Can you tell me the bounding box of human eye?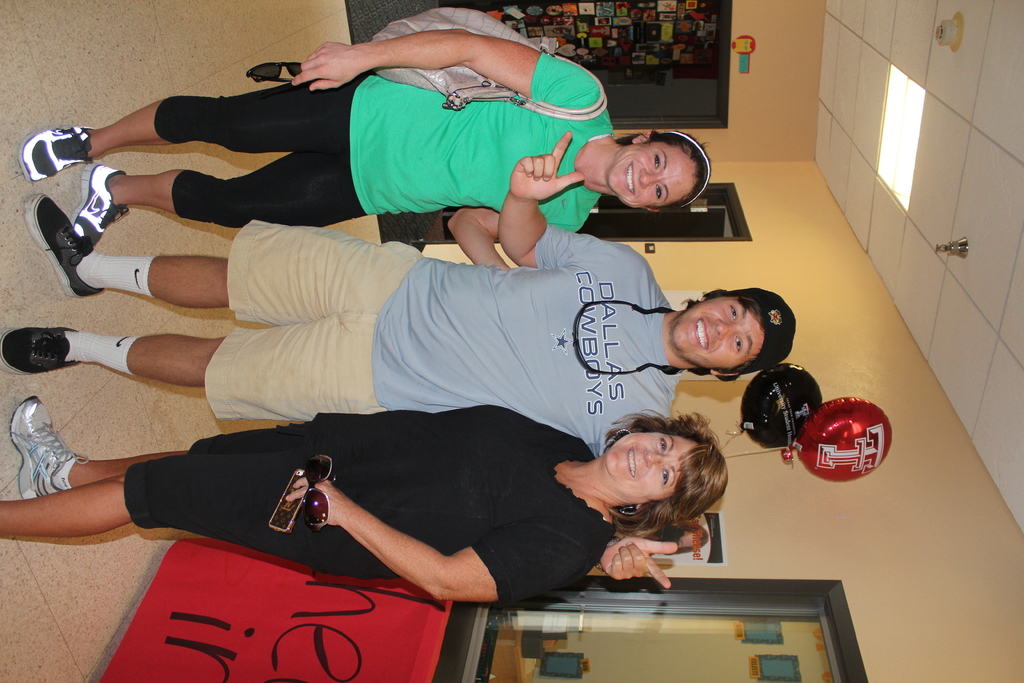
BBox(653, 433, 671, 454).
